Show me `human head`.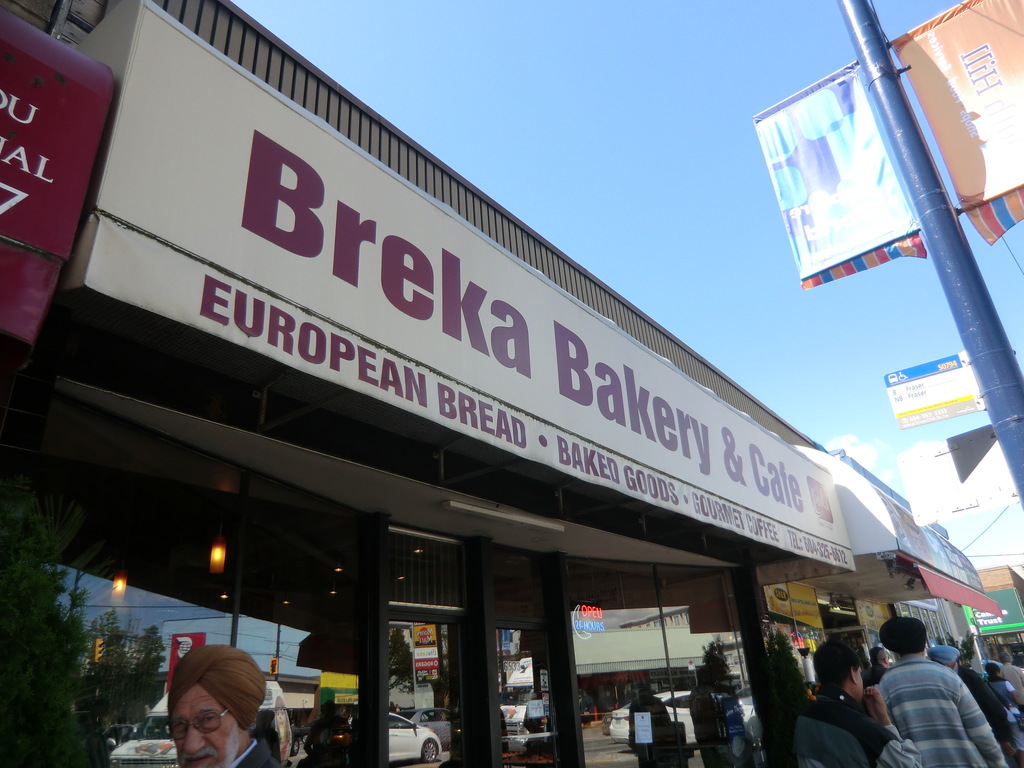
`human head` is here: x1=881 y1=616 x2=928 y2=660.
